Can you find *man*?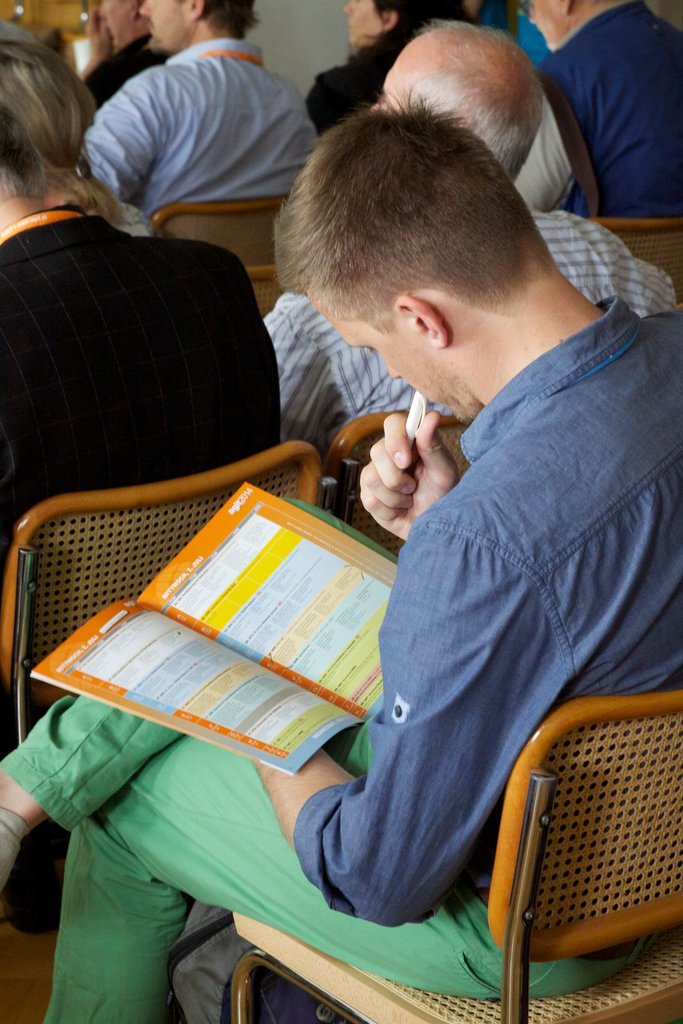
Yes, bounding box: detection(76, 0, 162, 105).
